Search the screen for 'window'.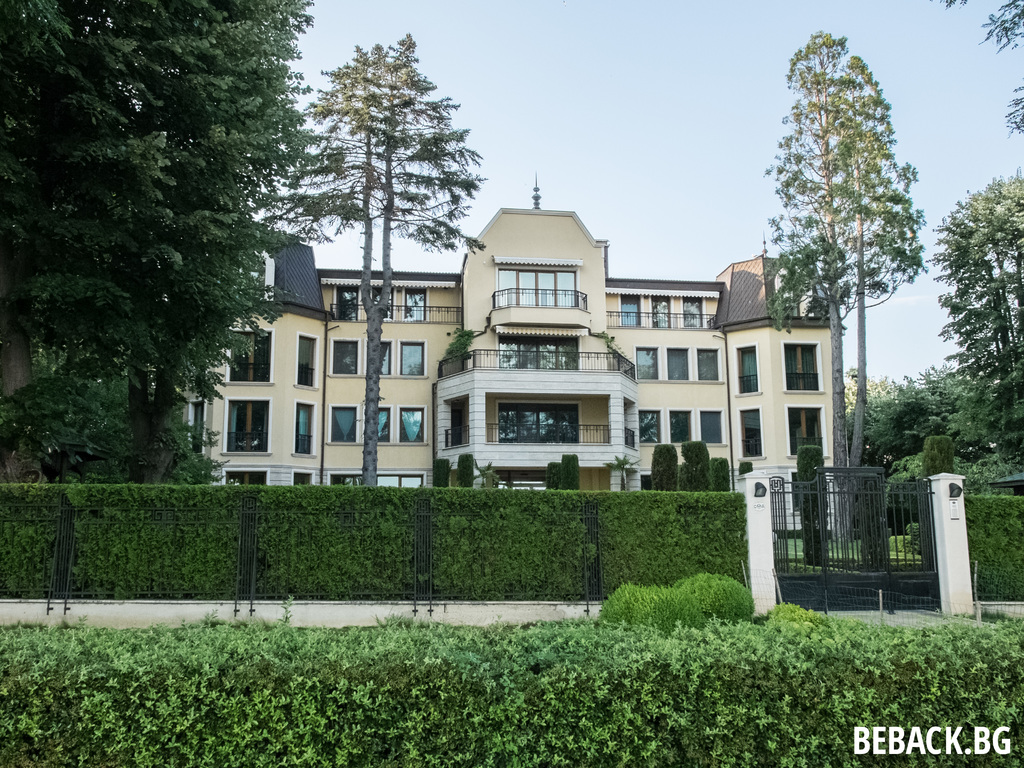
Found at [x1=493, y1=263, x2=578, y2=308].
